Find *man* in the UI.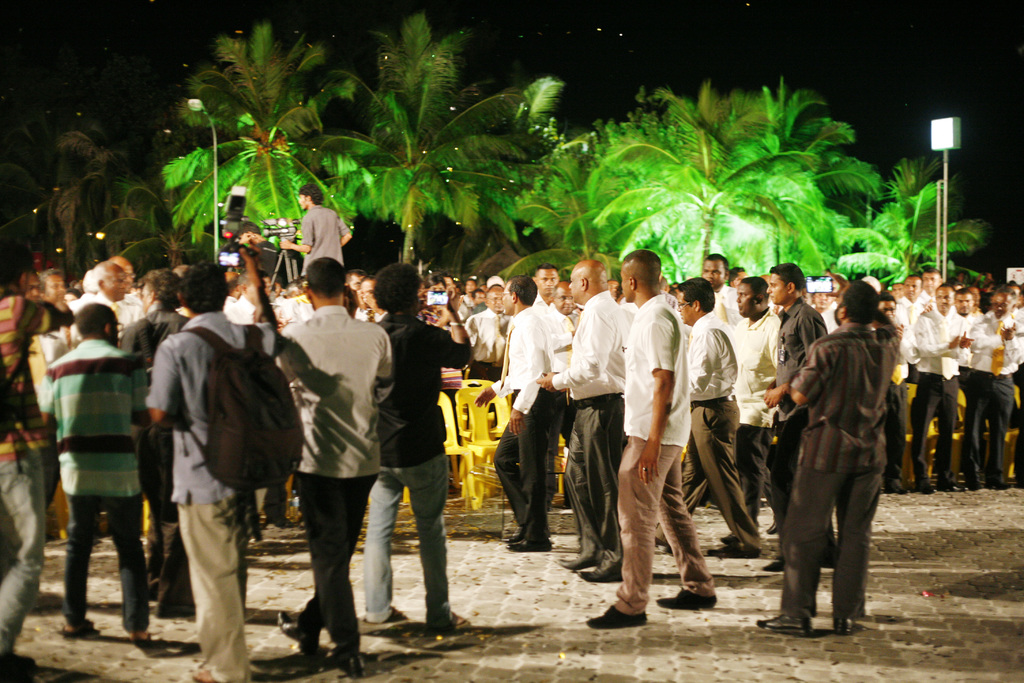
UI element at (x1=74, y1=255, x2=141, y2=344).
